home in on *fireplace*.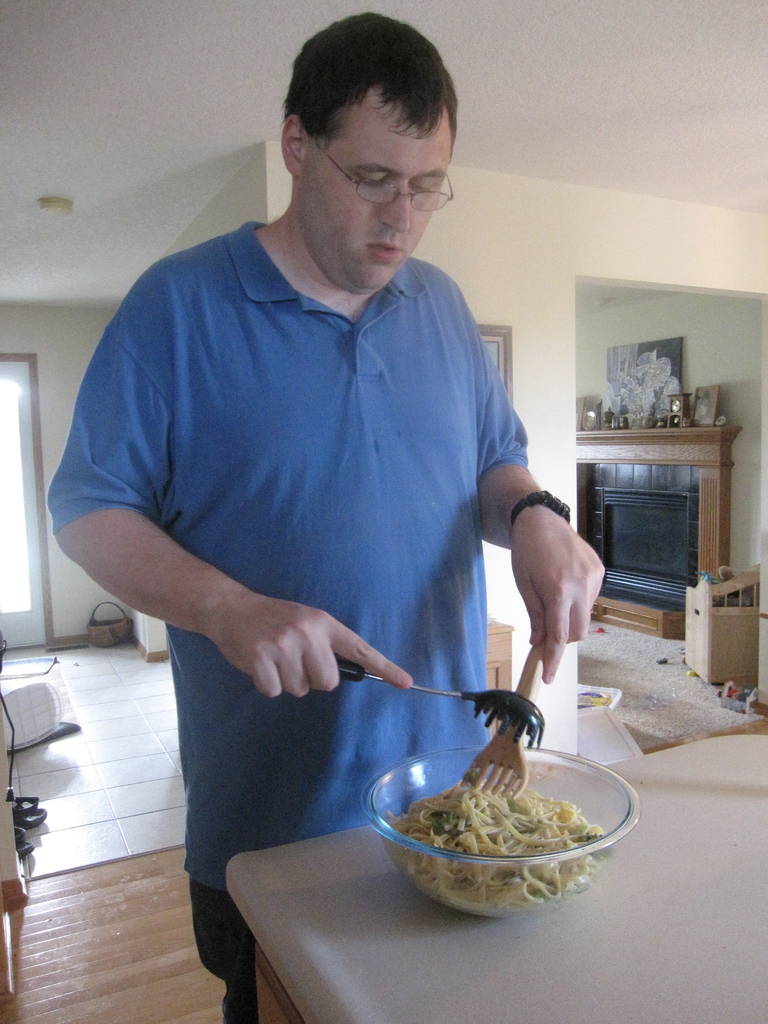
Homed in at bbox=[577, 428, 741, 641].
